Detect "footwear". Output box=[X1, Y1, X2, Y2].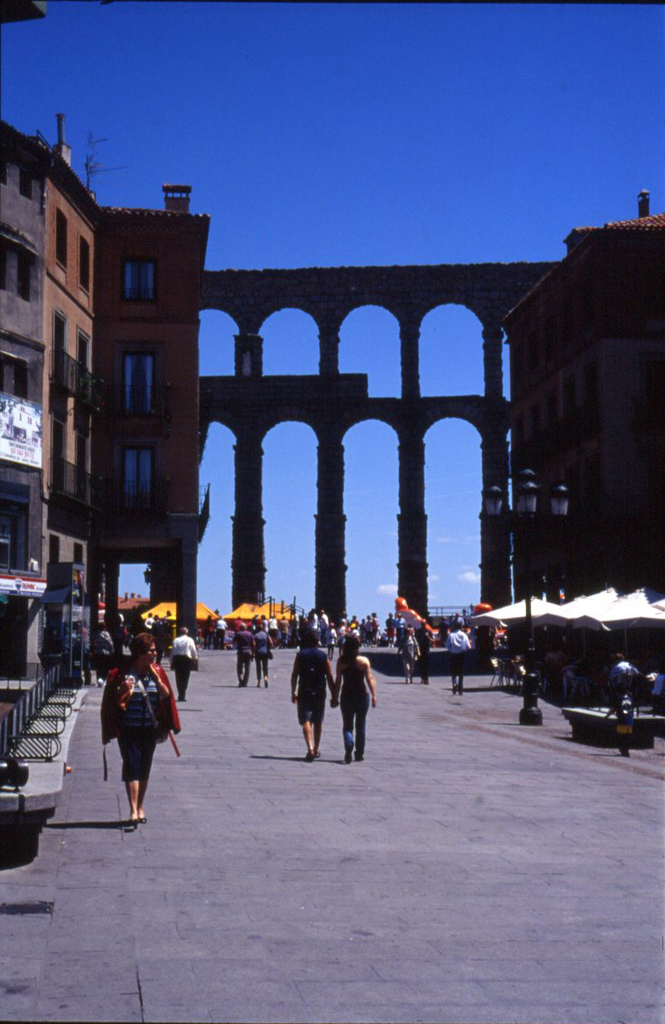
box=[137, 820, 144, 826].
